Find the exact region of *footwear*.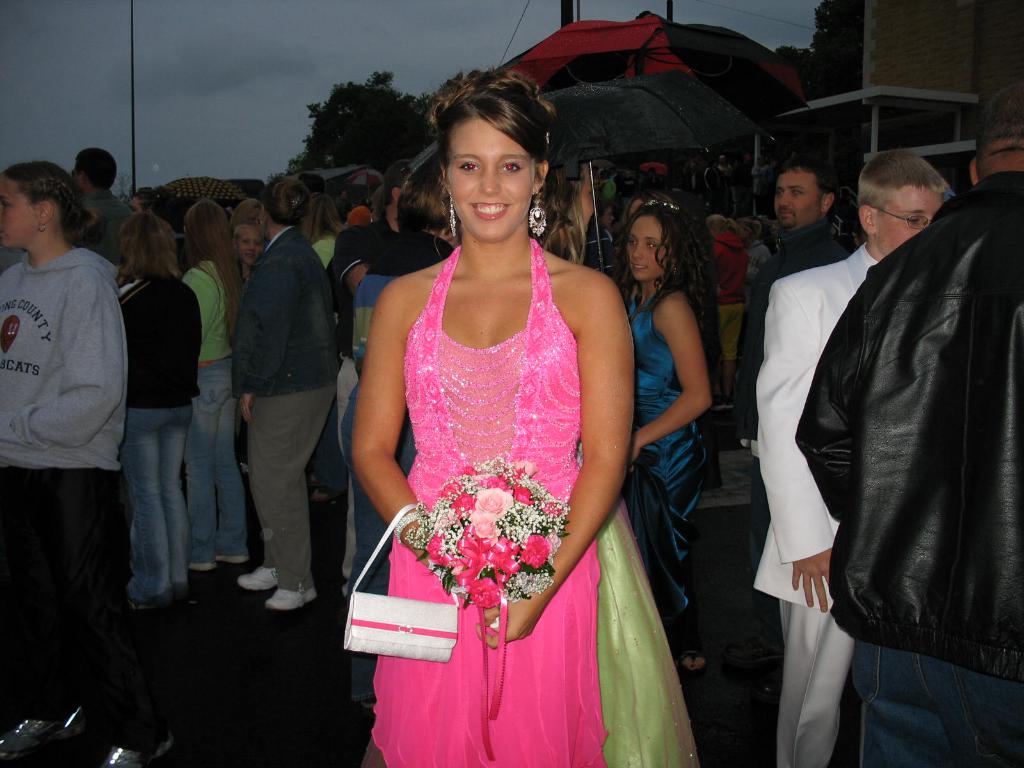
Exact region: box(189, 560, 214, 574).
